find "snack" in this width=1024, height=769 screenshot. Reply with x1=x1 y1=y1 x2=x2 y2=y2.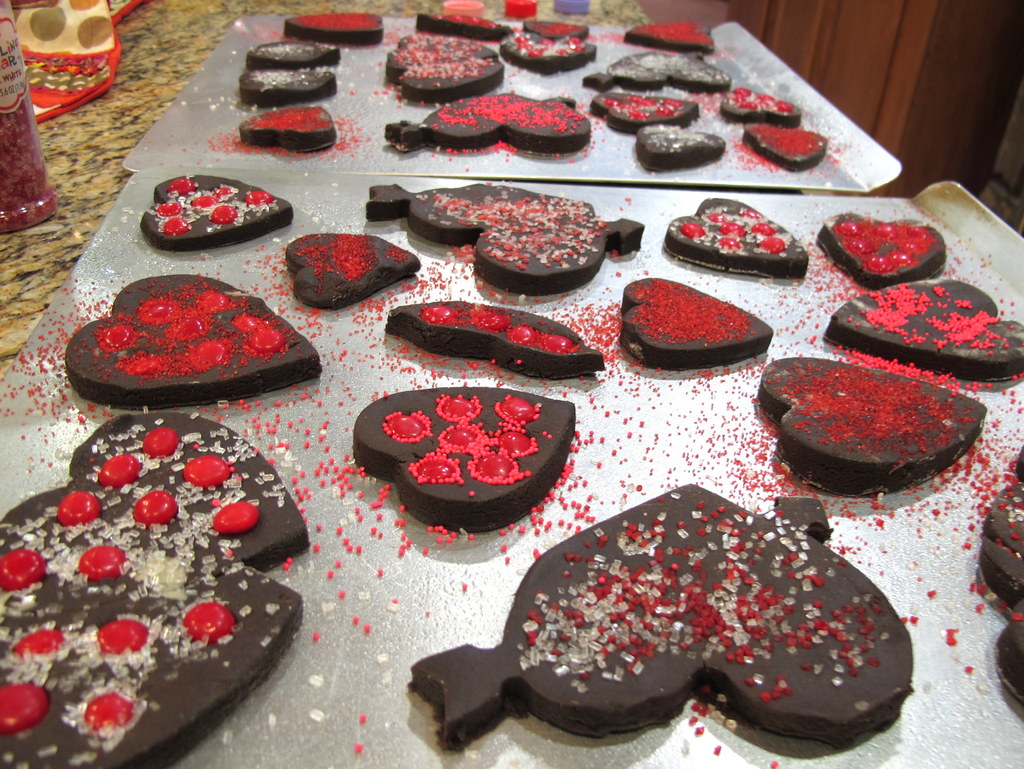
x1=245 y1=35 x2=342 y2=76.
